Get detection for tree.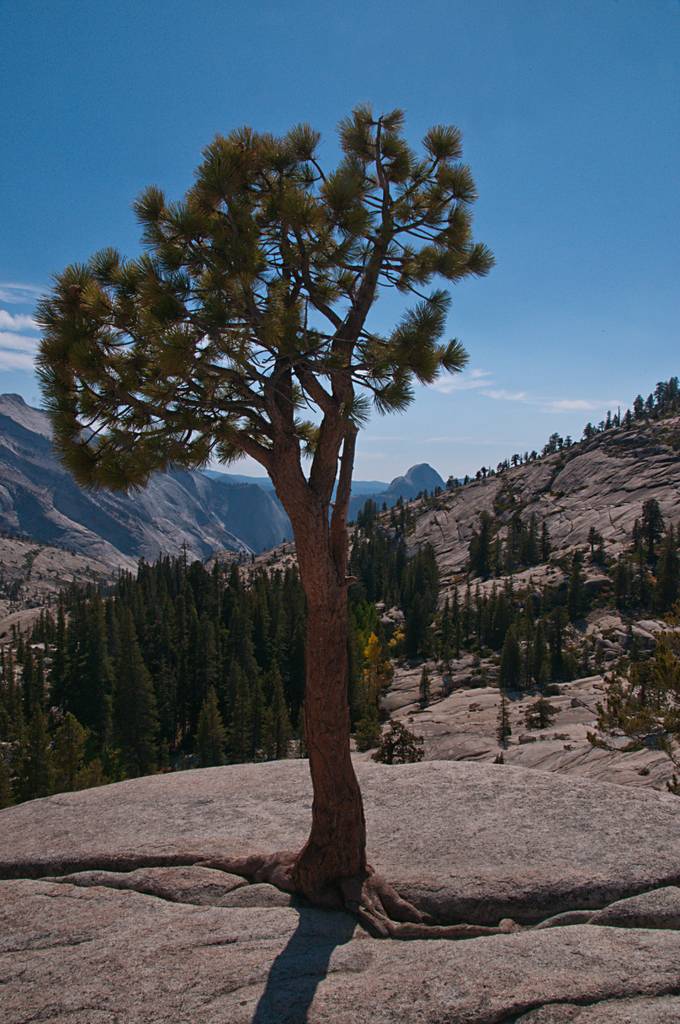
Detection: BBox(57, 58, 513, 856).
